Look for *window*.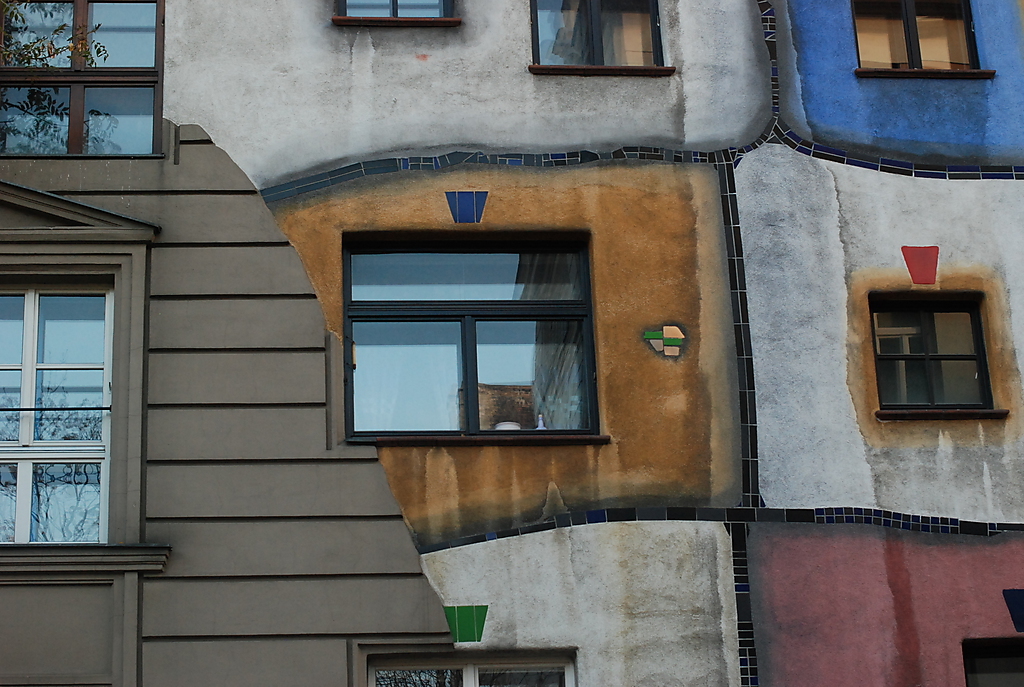
Found: left=878, top=288, right=997, bottom=415.
